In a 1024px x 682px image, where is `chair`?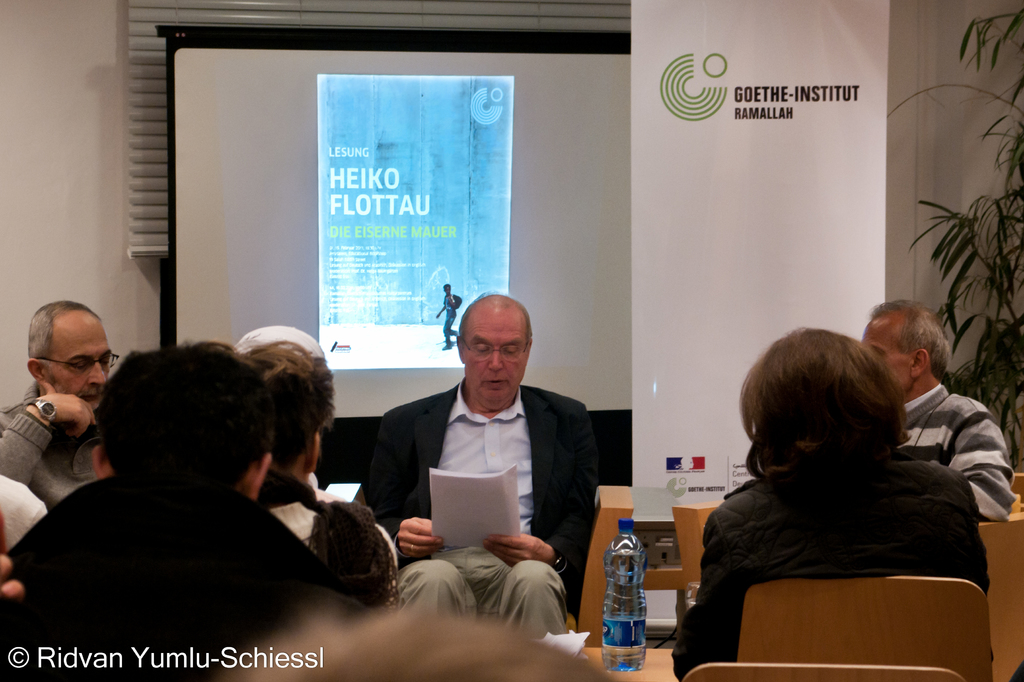
979:519:1023:681.
